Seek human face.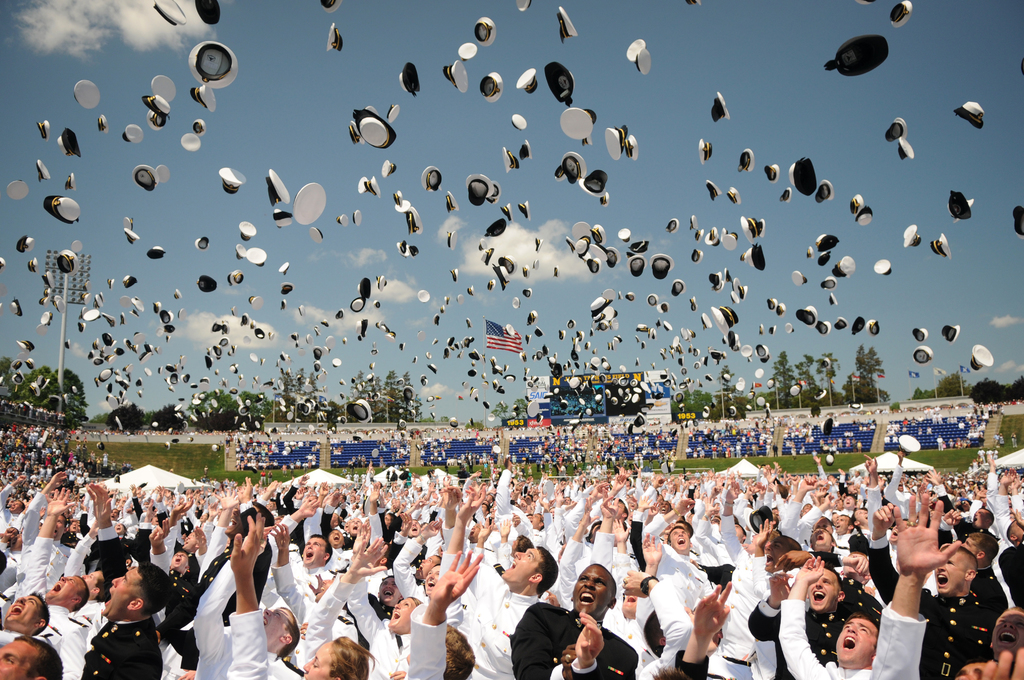
region(10, 502, 19, 513).
